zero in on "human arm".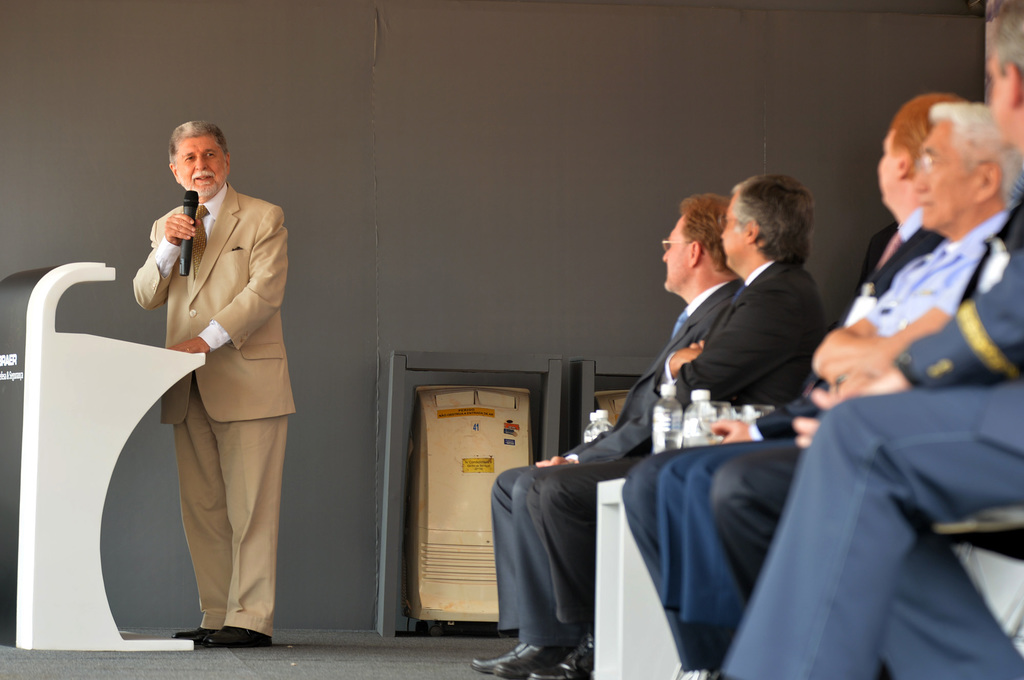
Zeroed in: (803, 295, 891, 392).
